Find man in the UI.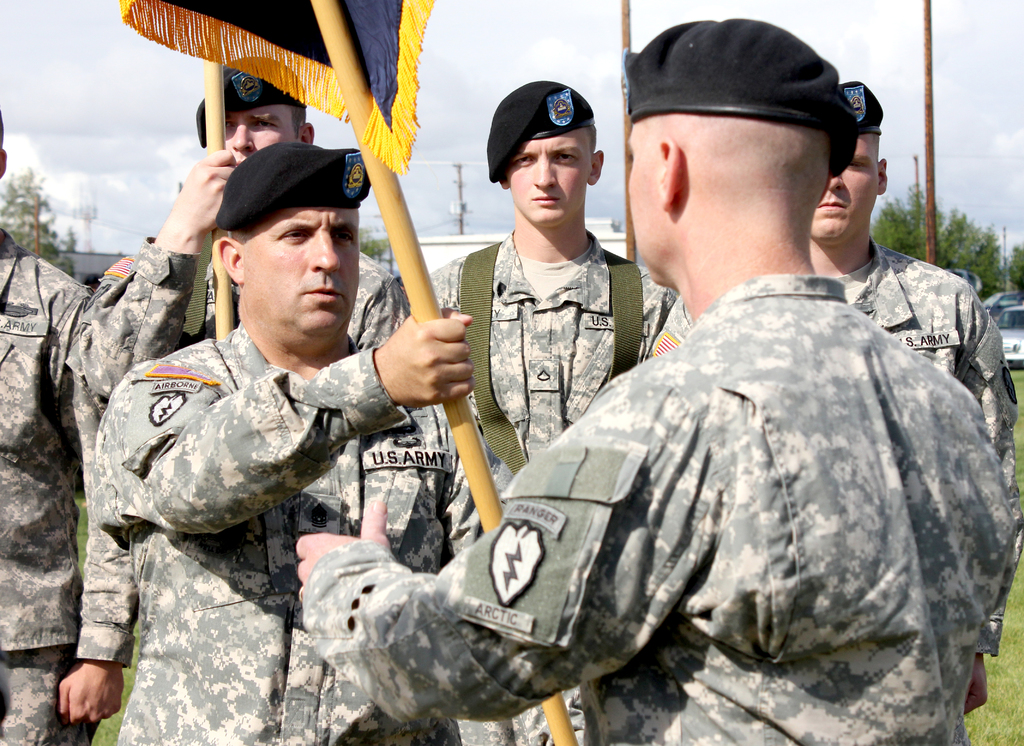
UI element at <box>74,51,415,428</box>.
